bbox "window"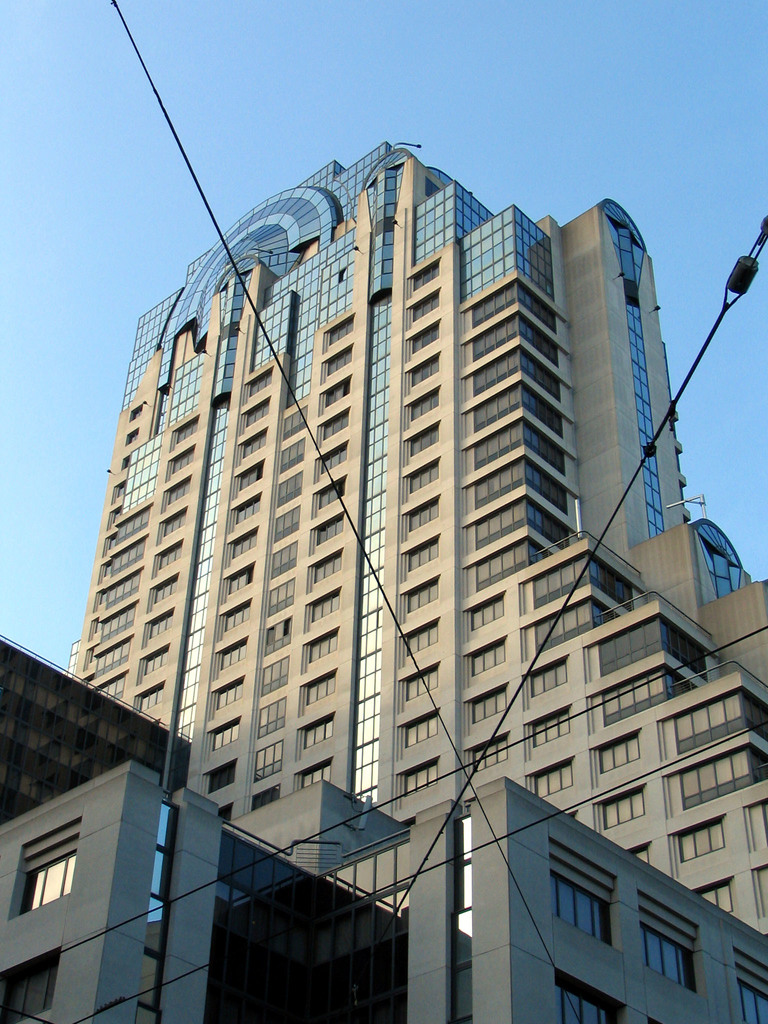
(x1=177, y1=416, x2=200, y2=444)
